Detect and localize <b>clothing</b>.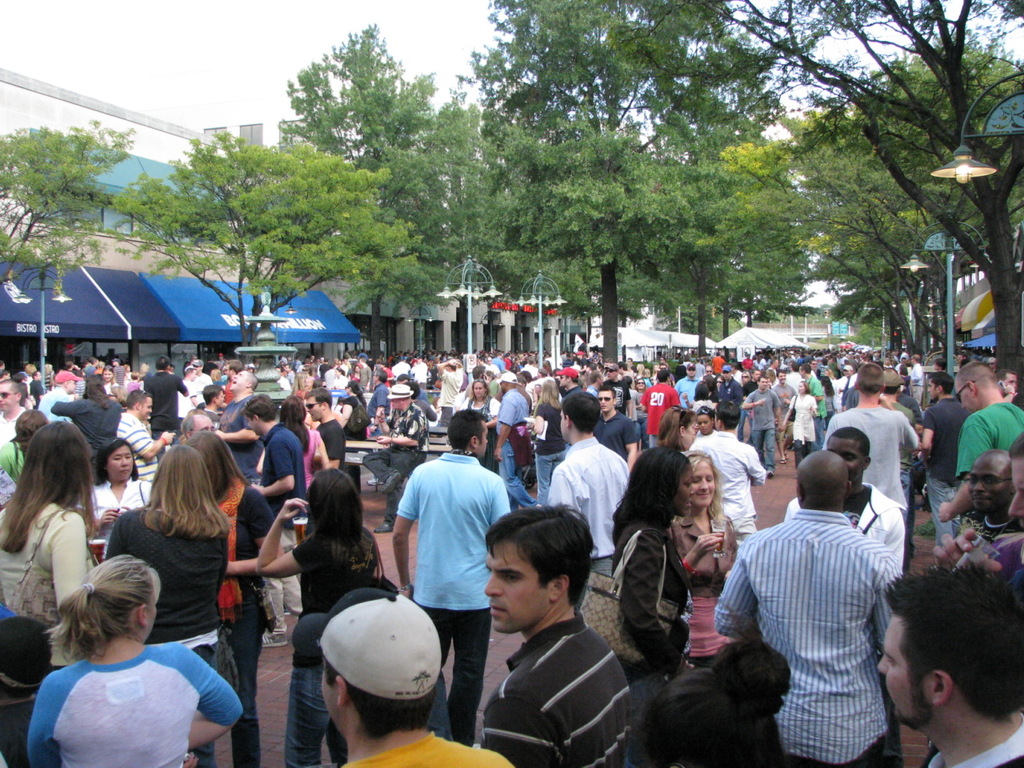
Localized at region(418, 362, 429, 386).
